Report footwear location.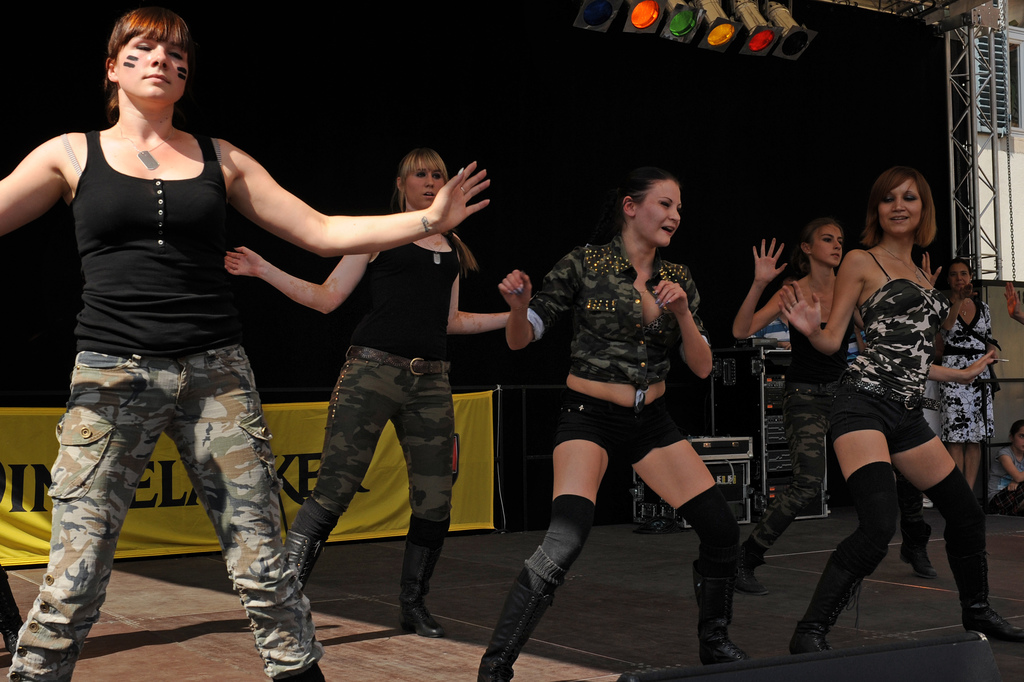
Report: 790,617,825,651.
